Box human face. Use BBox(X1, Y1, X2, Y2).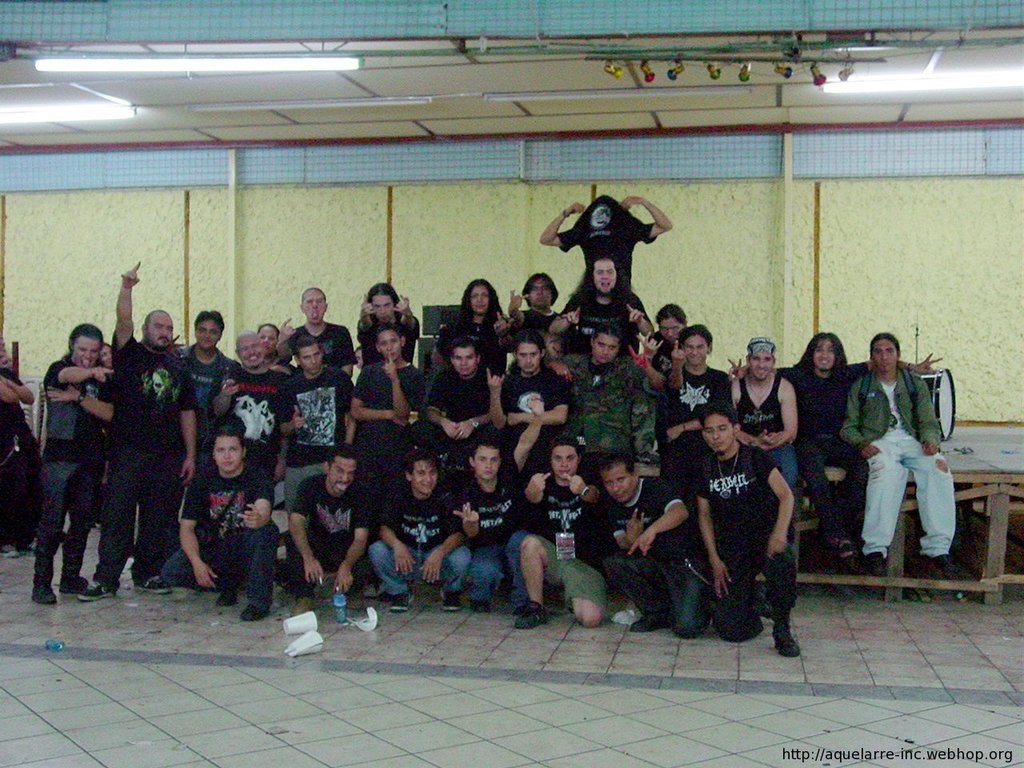
BBox(409, 459, 434, 495).
